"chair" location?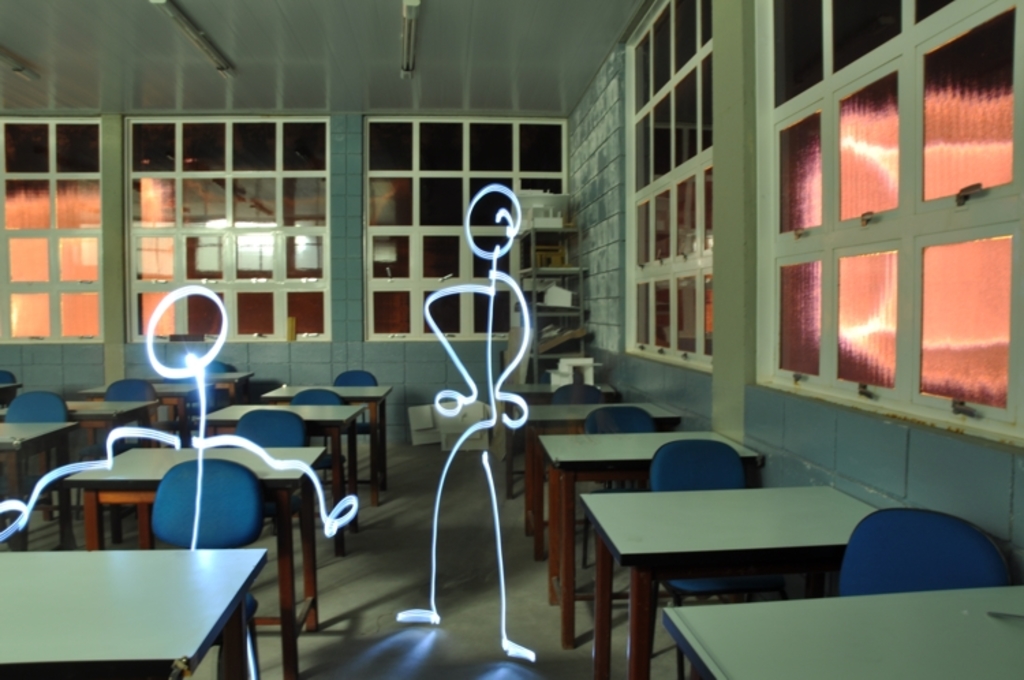
locate(330, 371, 381, 386)
